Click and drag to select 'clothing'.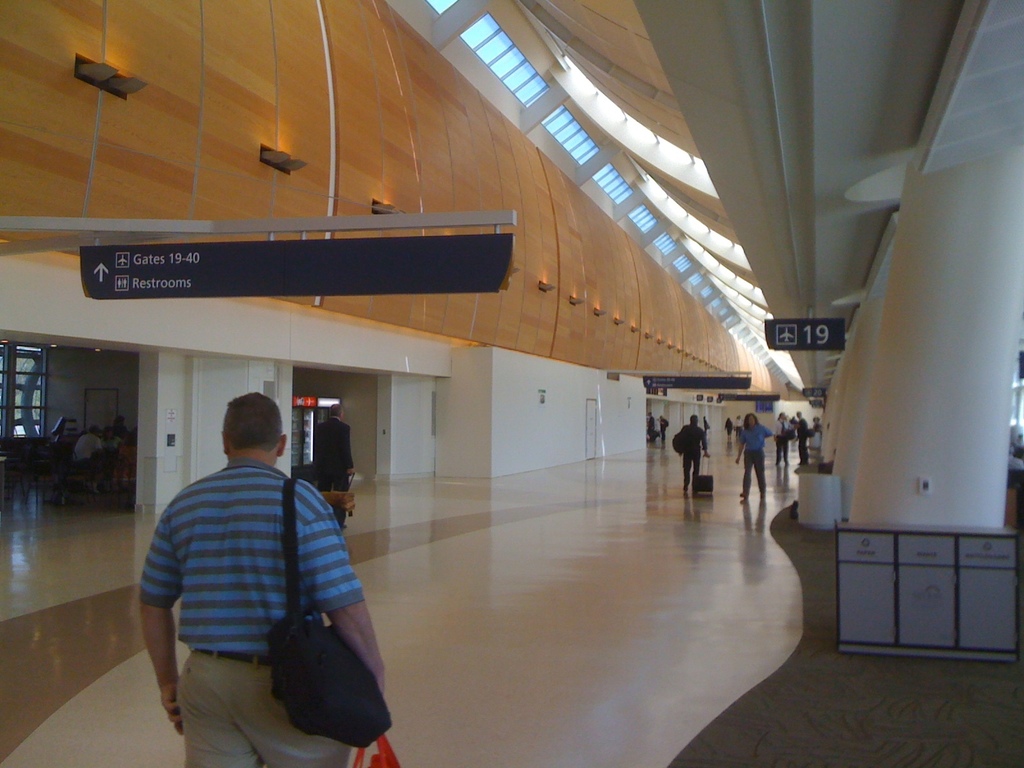
Selection: Rect(660, 419, 667, 440).
